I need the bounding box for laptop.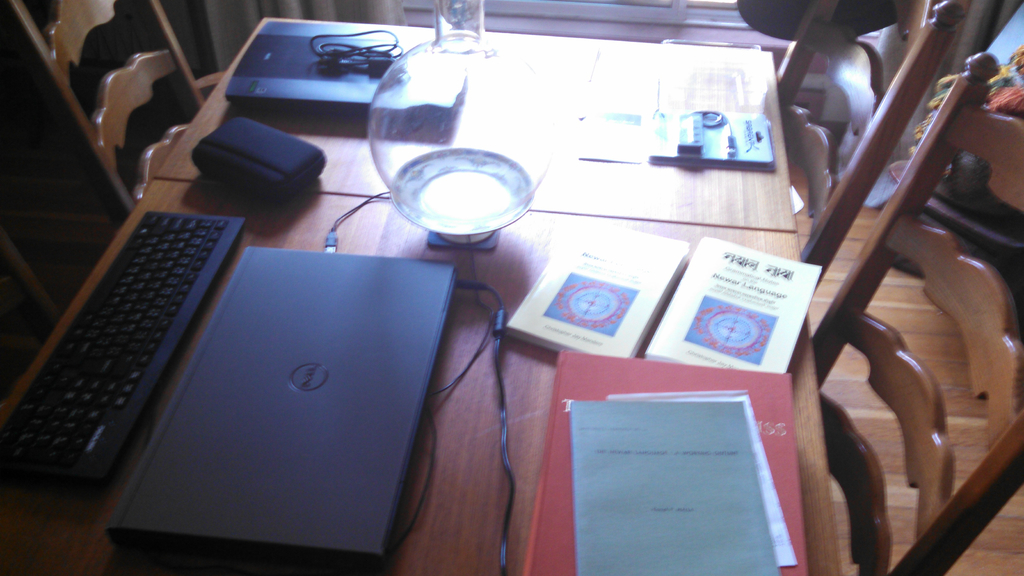
Here it is: (x1=94, y1=220, x2=440, y2=574).
